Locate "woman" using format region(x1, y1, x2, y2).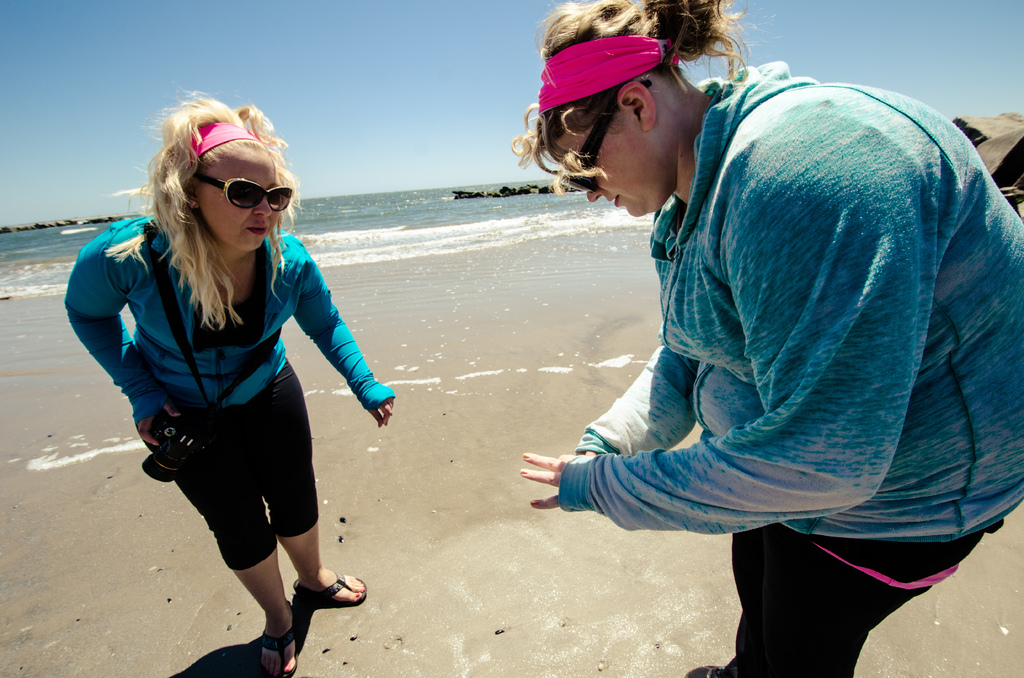
region(510, 0, 1023, 677).
